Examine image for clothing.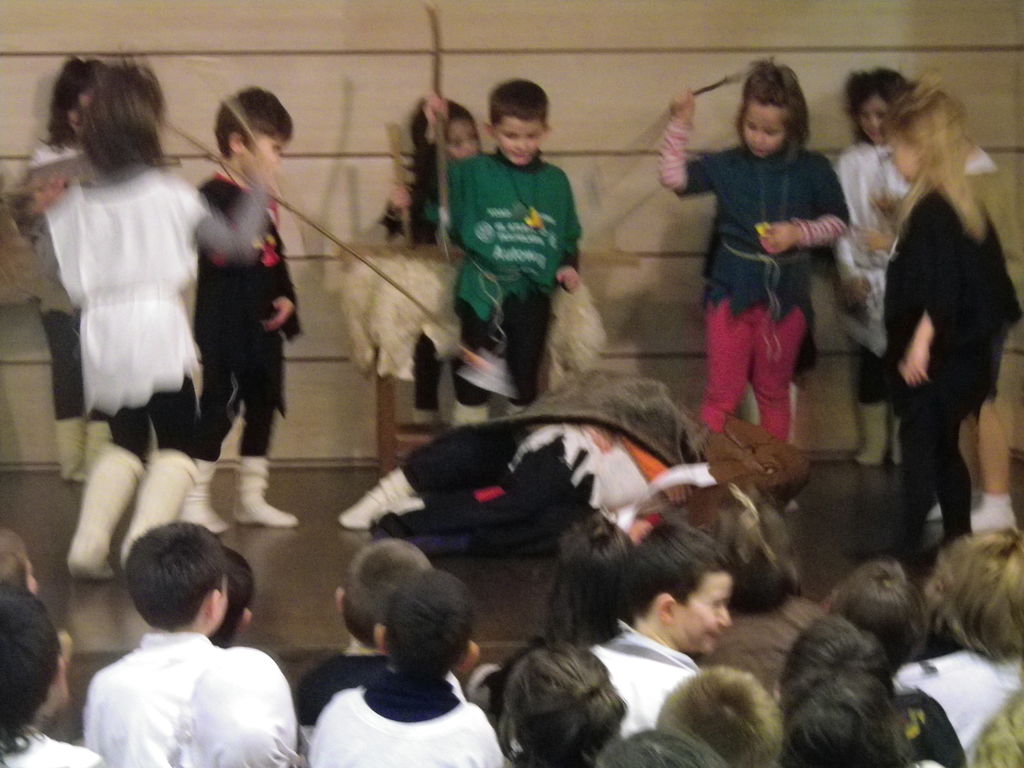
Examination result: BBox(166, 646, 306, 767).
